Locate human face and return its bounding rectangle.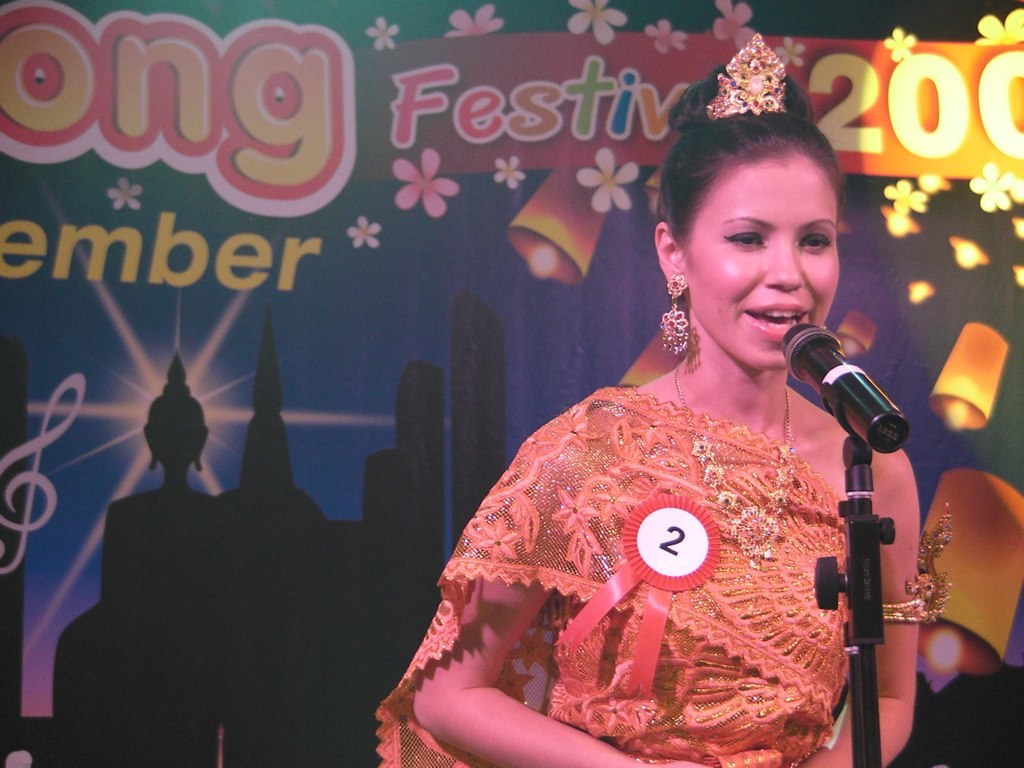
bbox(689, 165, 840, 367).
